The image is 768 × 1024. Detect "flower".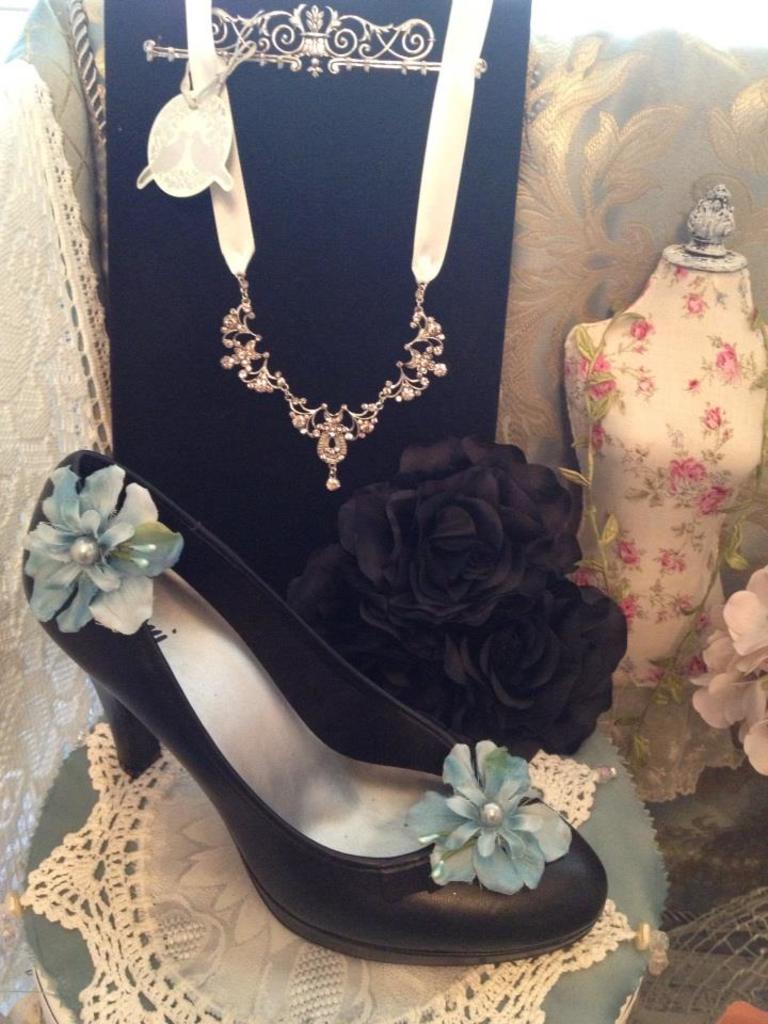
Detection: select_region(569, 353, 617, 388).
